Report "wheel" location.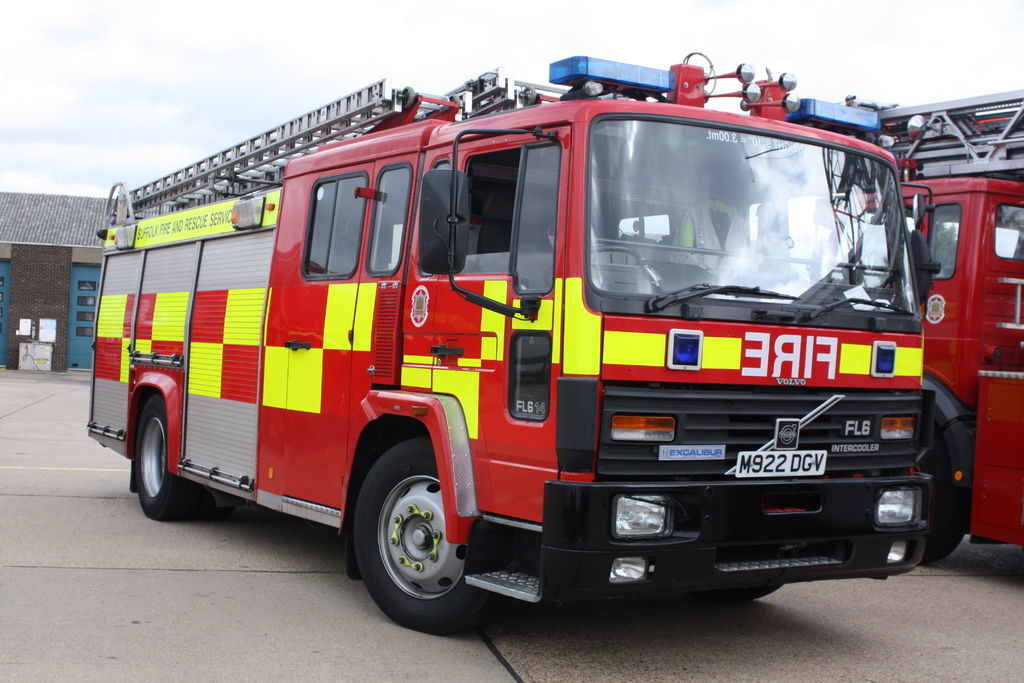
Report: BBox(138, 400, 196, 522).
